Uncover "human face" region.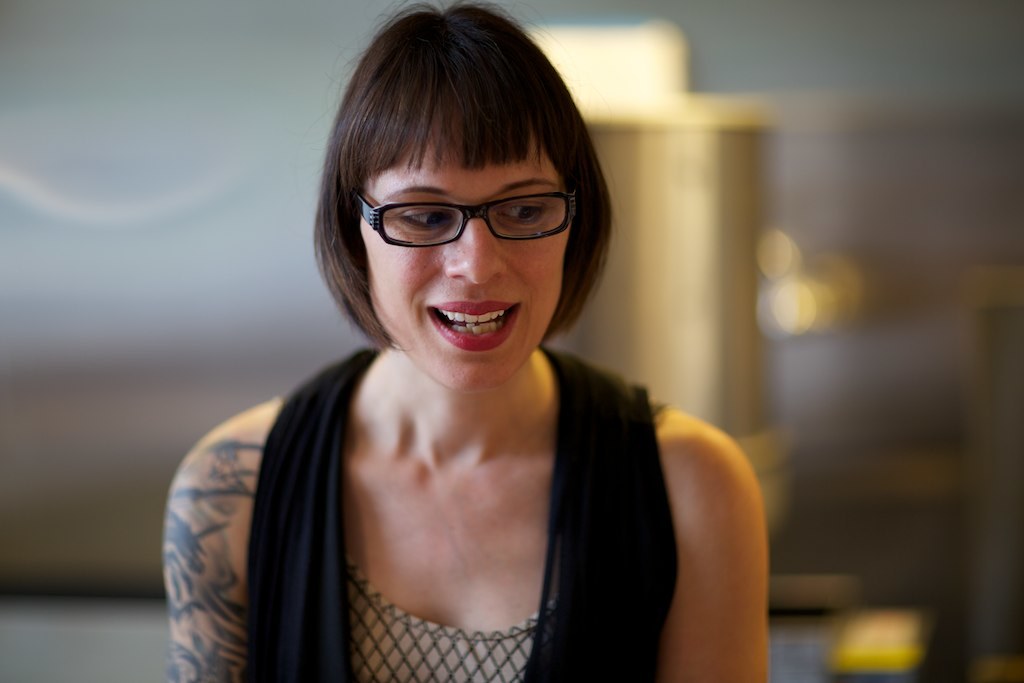
Uncovered: select_region(352, 111, 577, 387).
